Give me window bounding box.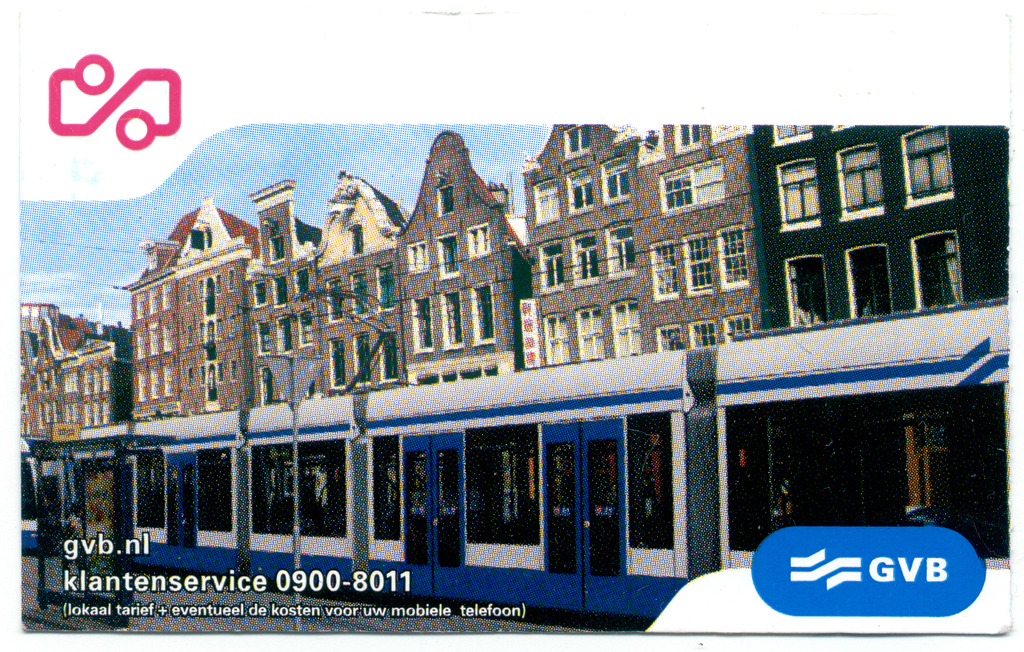
<region>255, 281, 269, 307</region>.
